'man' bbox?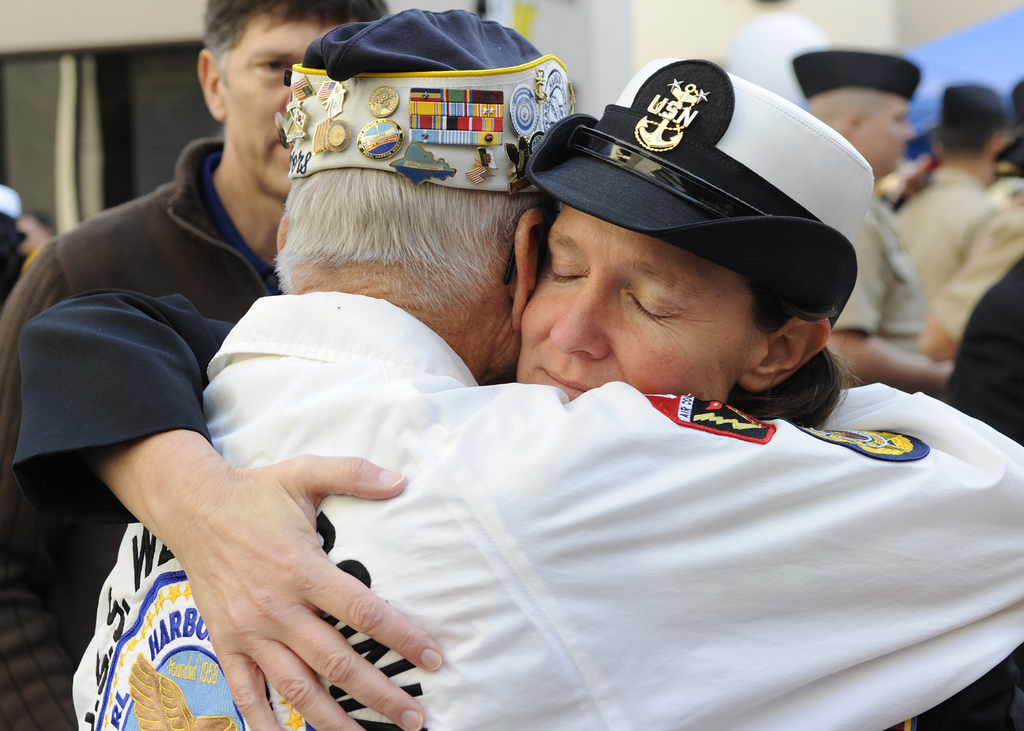
region(788, 51, 955, 387)
